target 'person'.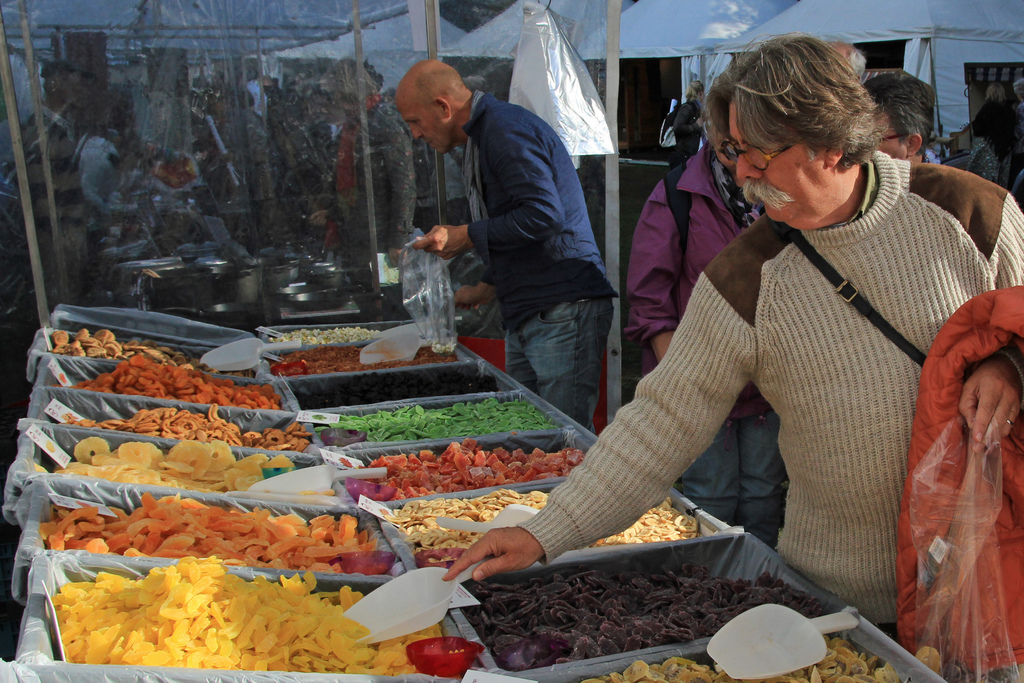
Target region: [632,72,789,546].
